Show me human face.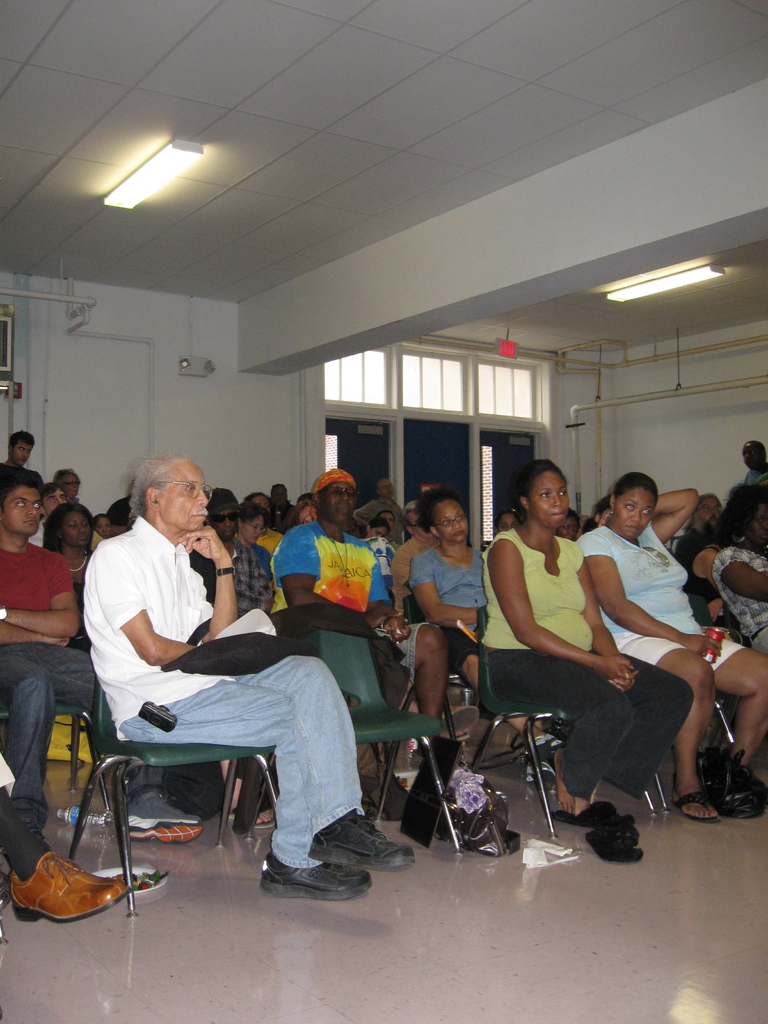
human face is here: <region>6, 486, 45, 536</region>.
